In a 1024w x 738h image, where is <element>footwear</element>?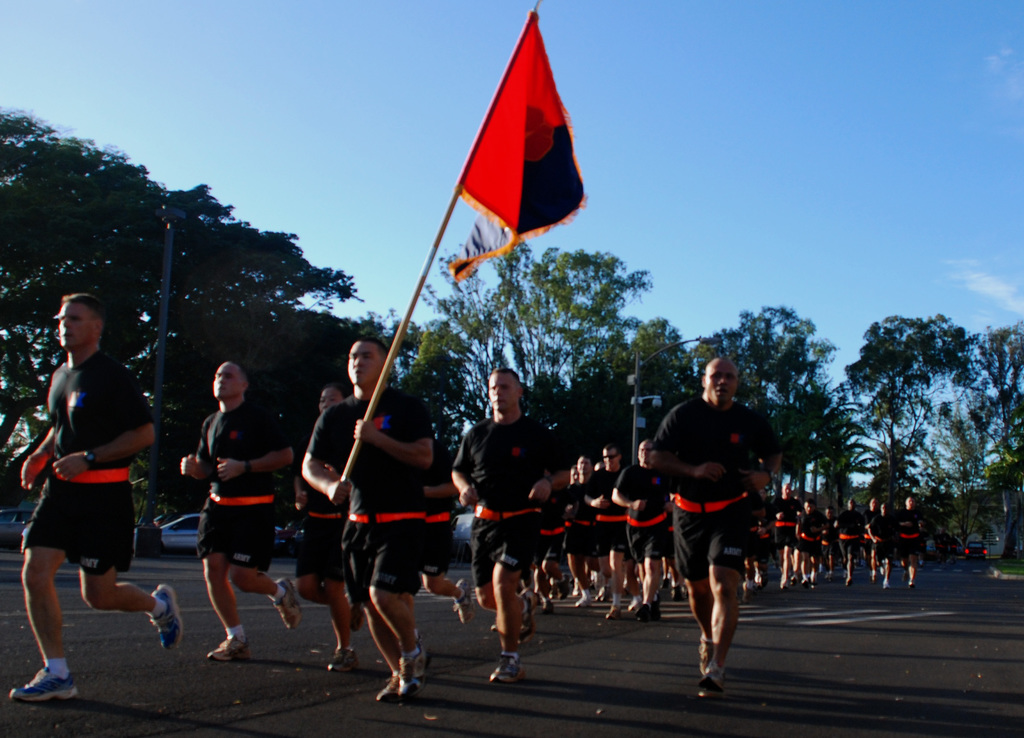
{"left": 644, "top": 601, "right": 664, "bottom": 615}.
